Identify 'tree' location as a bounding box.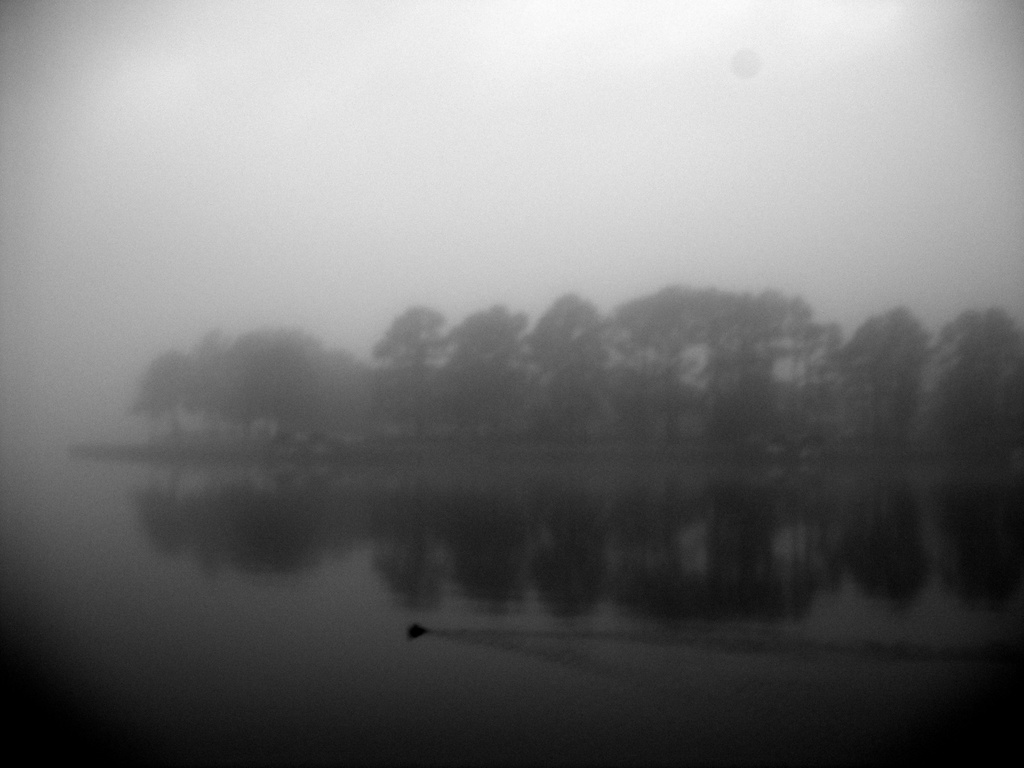
bbox(131, 361, 218, 458).
